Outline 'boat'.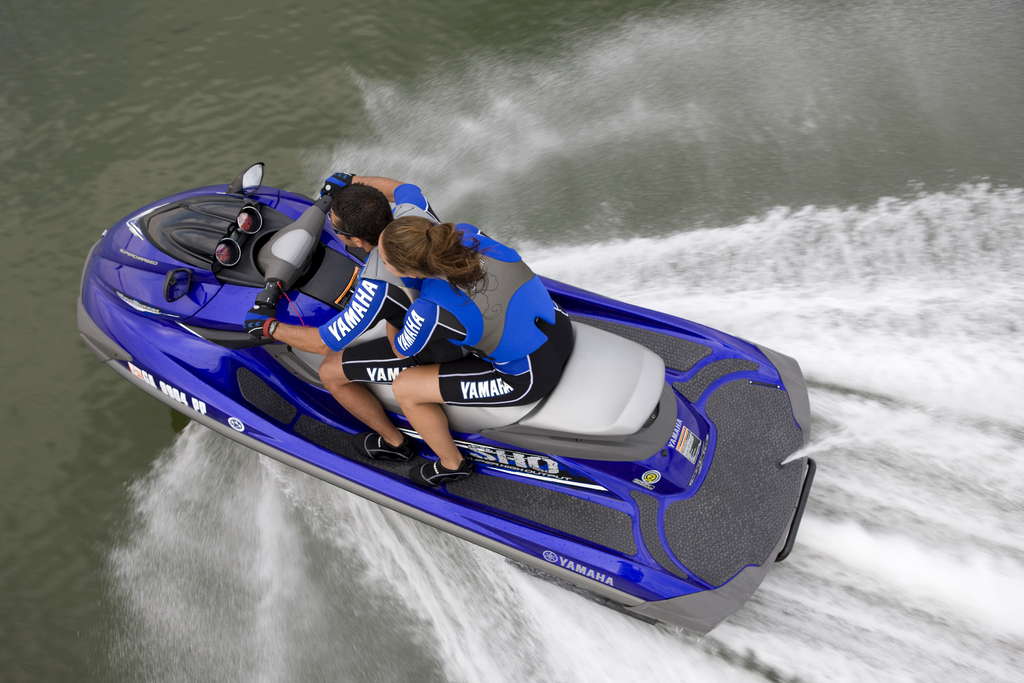
Outline: bbox=(51, 186, 838, 634).
